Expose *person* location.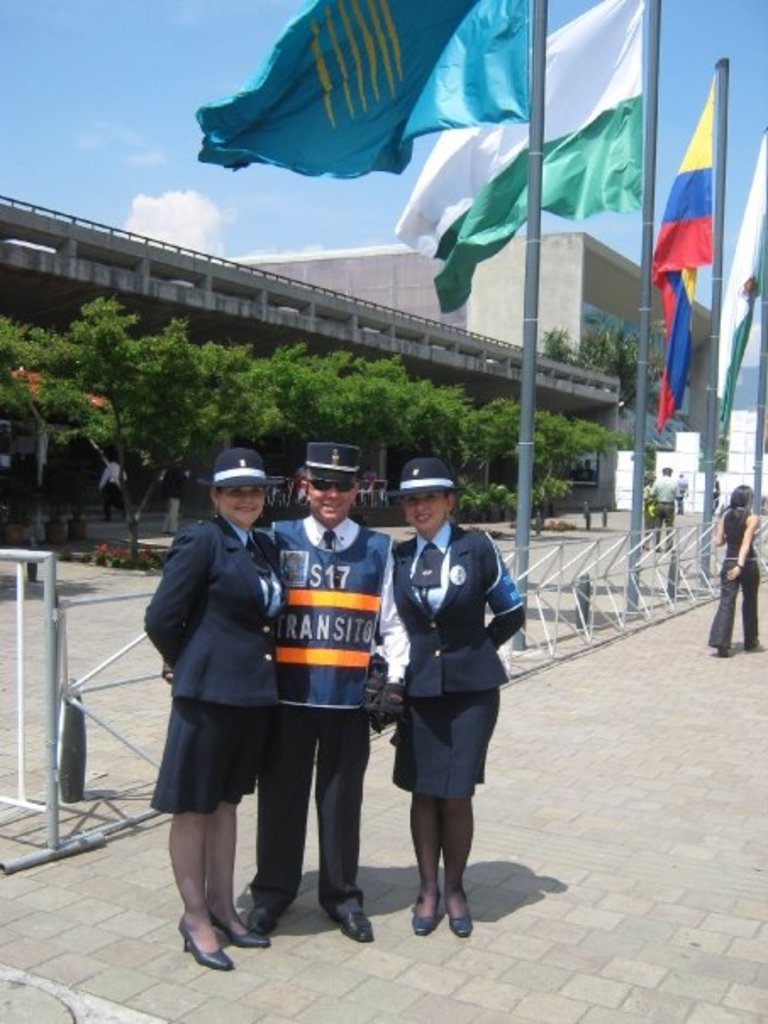
Exposed at rect(676, 471, 687, 512).
